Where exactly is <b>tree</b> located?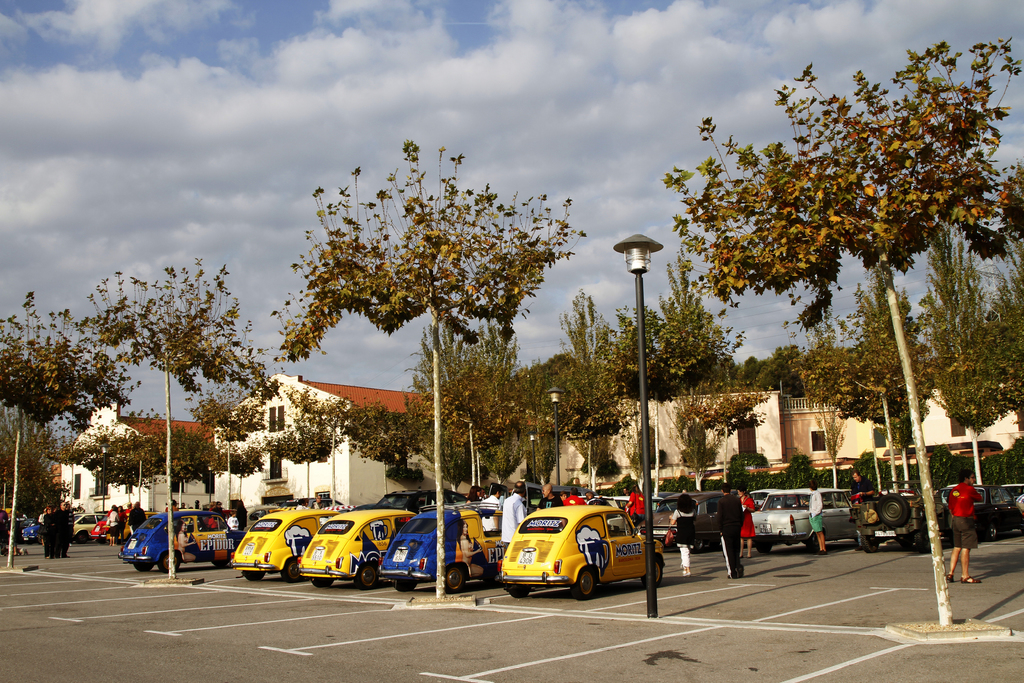
Its bounding box is l=475, t=356, r=545, b=501.
